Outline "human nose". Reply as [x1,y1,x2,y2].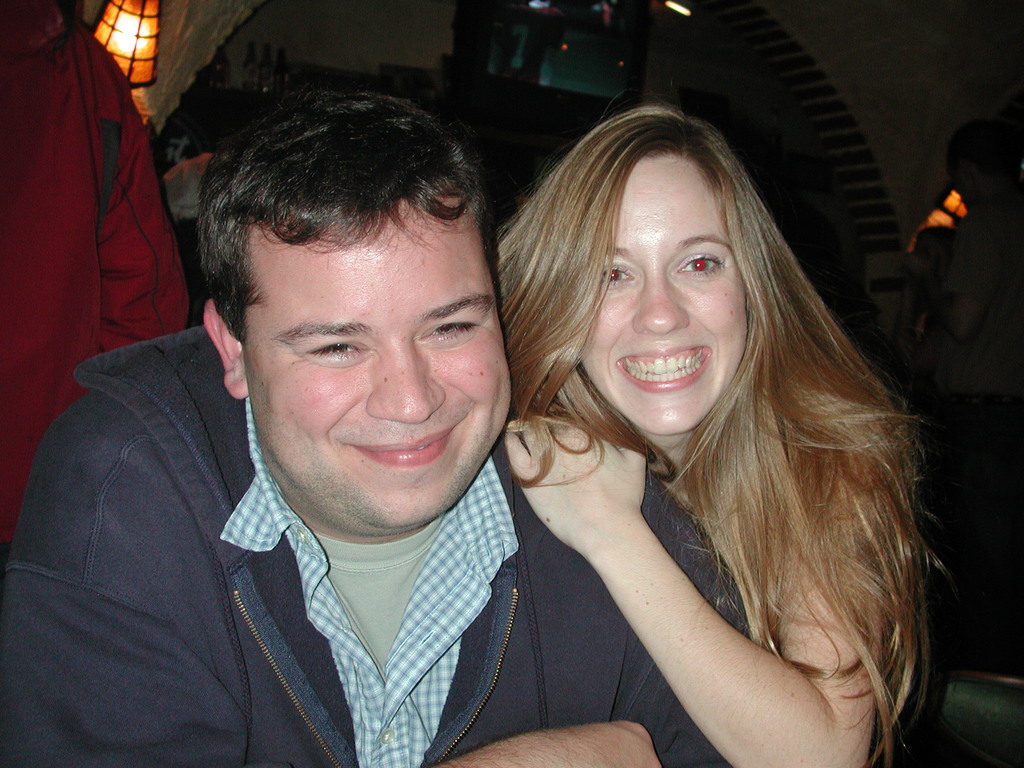
[632,269,691,332].
